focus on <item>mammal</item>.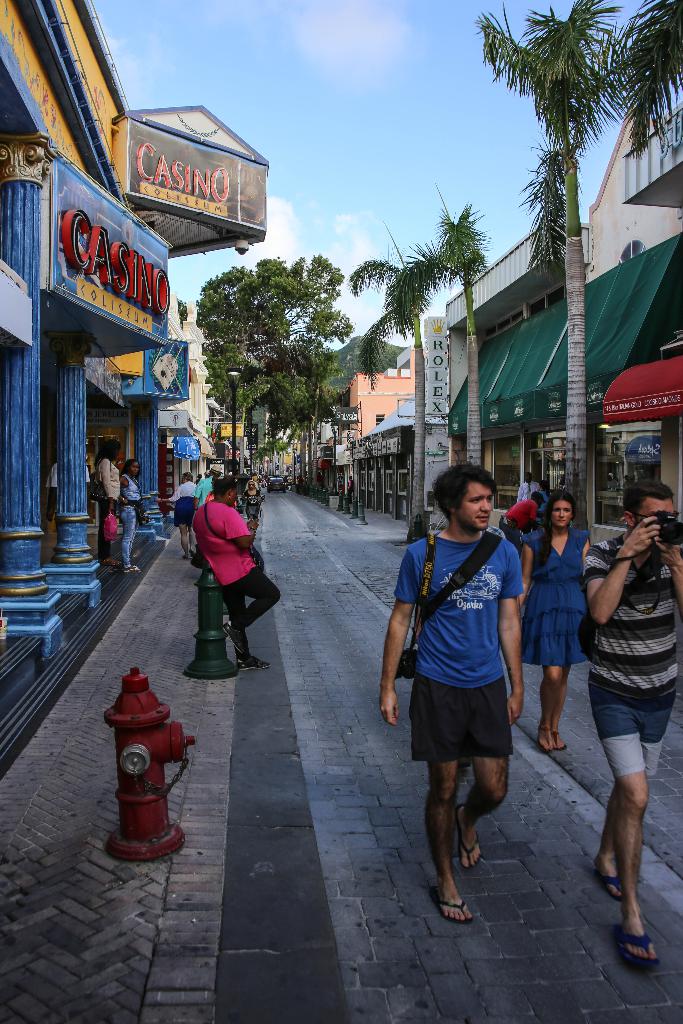
Focused at bbox=(119, 457, 142, 576).
